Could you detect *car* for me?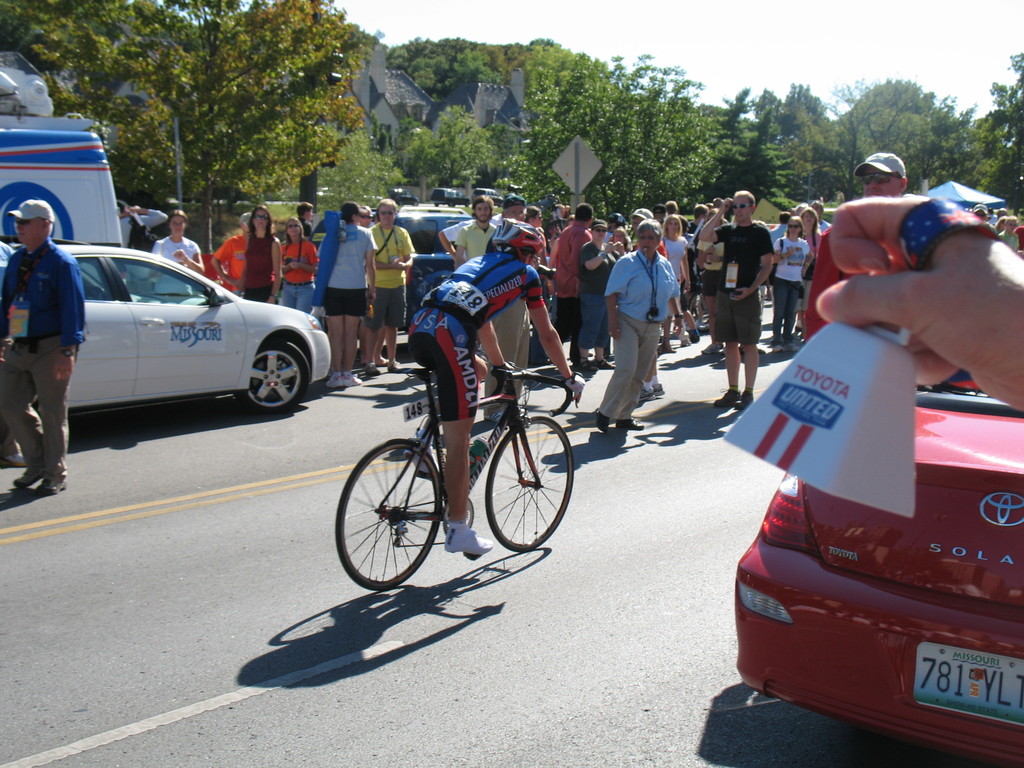
Detection result: [left=429, top=186, right=468, bottom=206].
